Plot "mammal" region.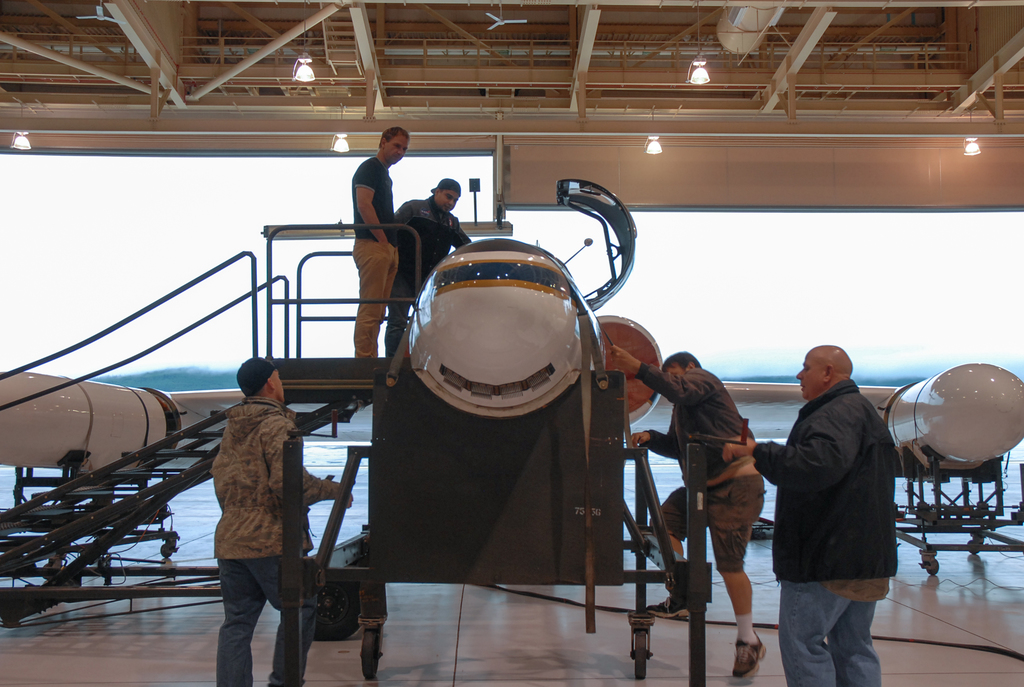
Plotted at left=350, top=124, right=412, bottom=359.
